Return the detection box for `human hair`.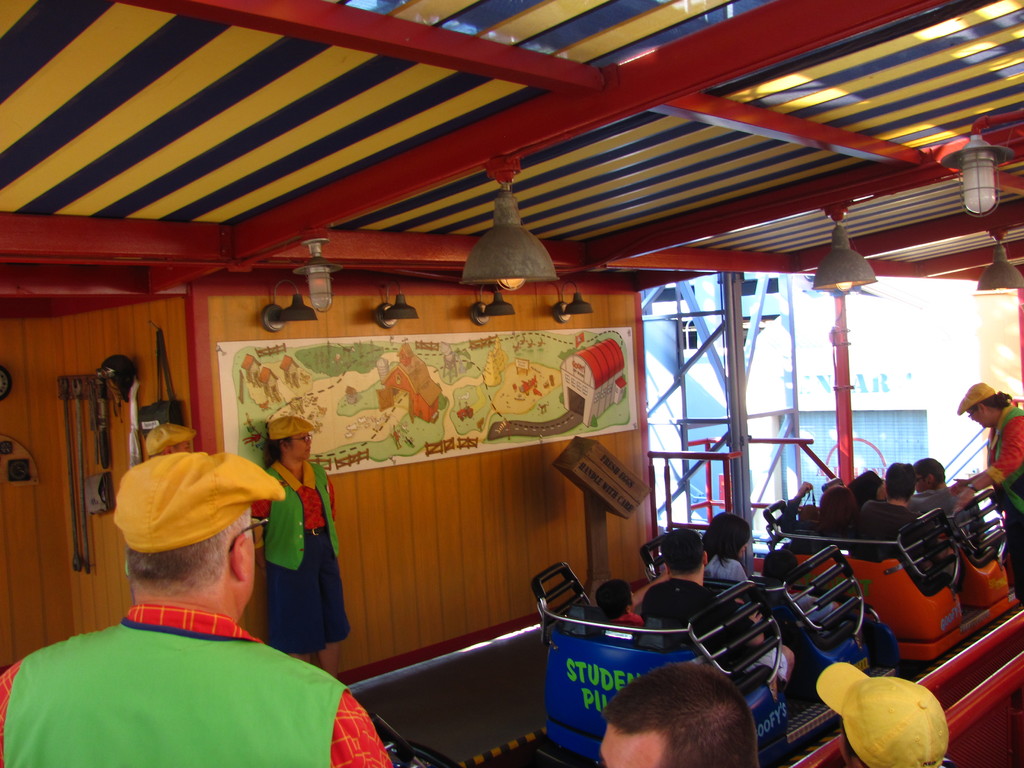
(x1=616, y1=666, x2=772, y2=767).
